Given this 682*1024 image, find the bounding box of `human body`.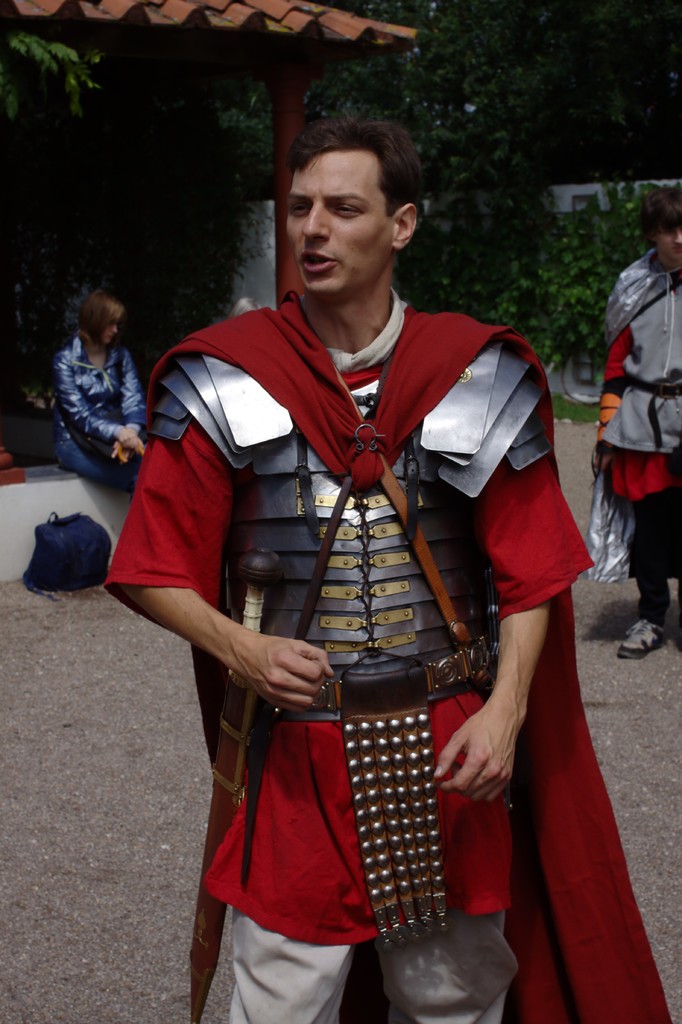
region(38, 265, 140, 497).
